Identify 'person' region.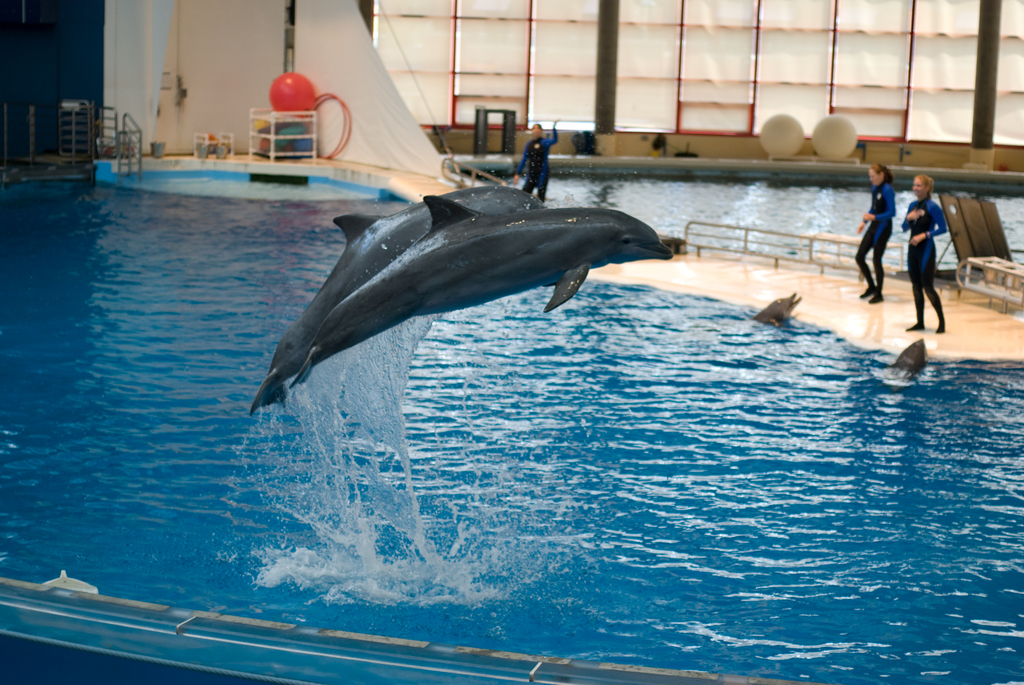
Region: {"left": 853, "top": 162, "right": 897, "bottom": 301}.
